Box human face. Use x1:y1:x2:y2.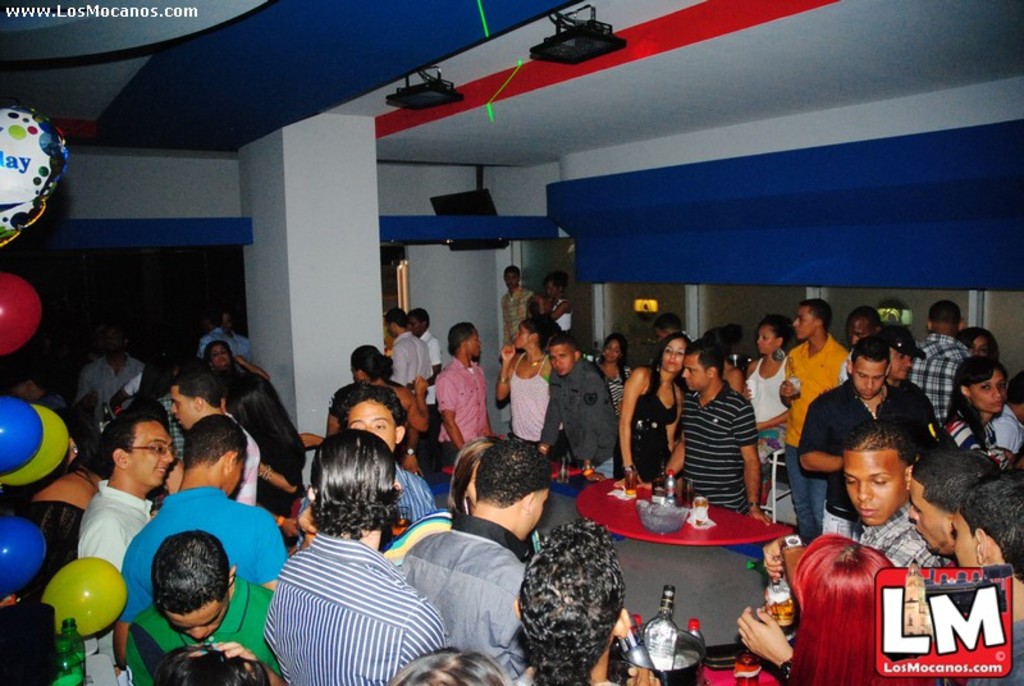
973:371:1005:412.
